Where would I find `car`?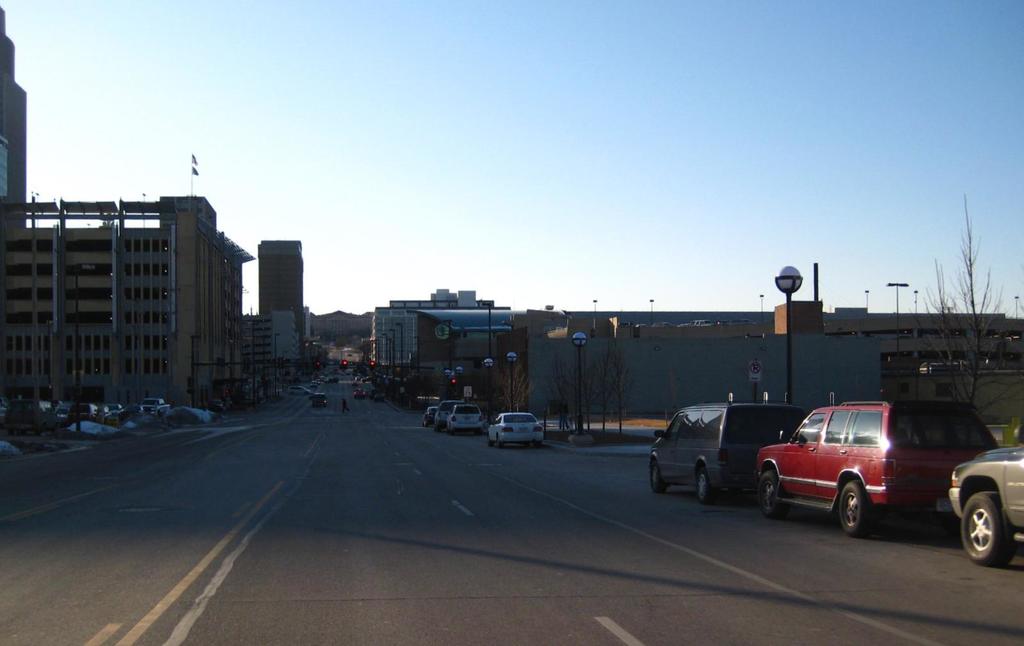
At x1=431, y1=399, x2=467, y2=432.
